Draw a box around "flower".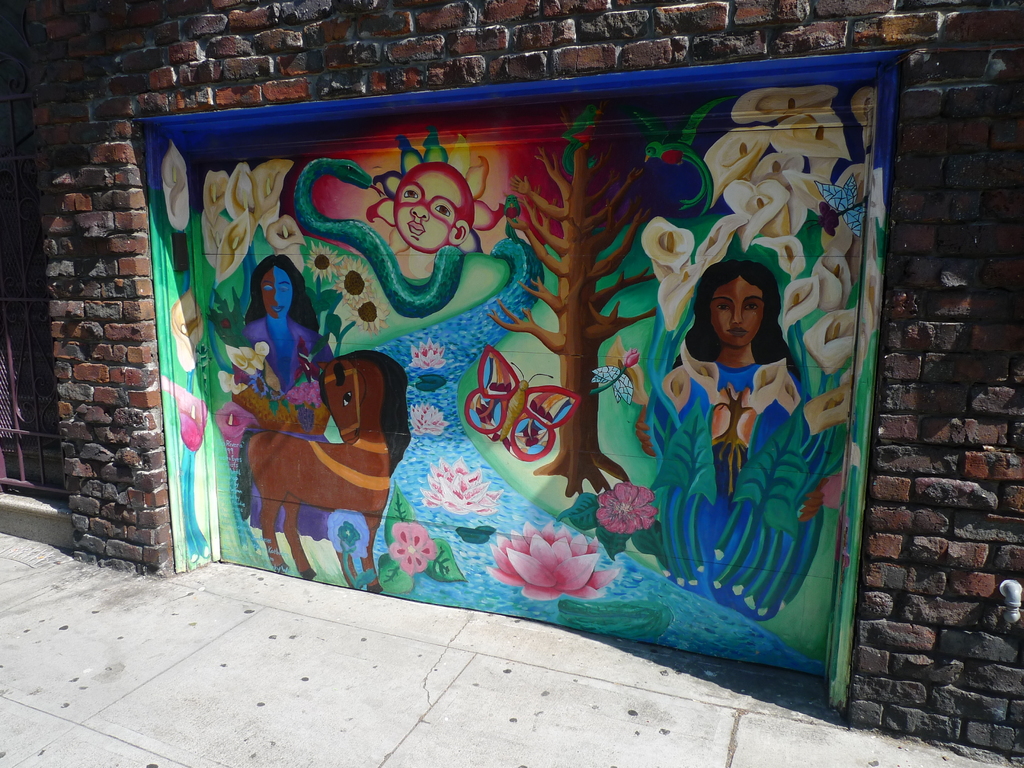
select_region(411, 404, 449, 427).
